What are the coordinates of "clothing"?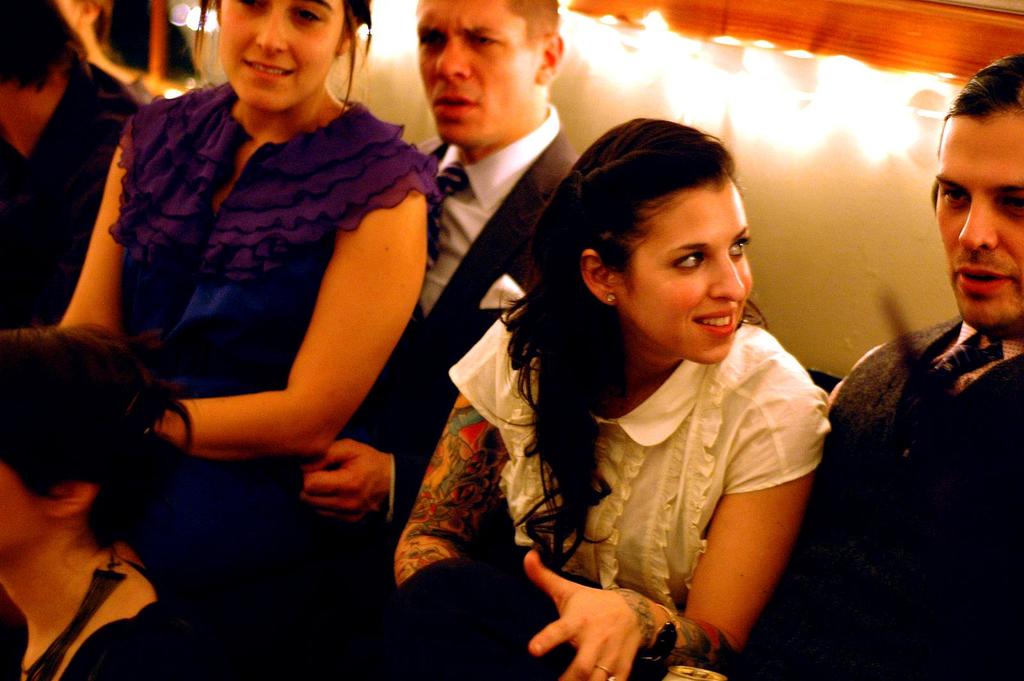
BBox(0, 54, 130, 334).
